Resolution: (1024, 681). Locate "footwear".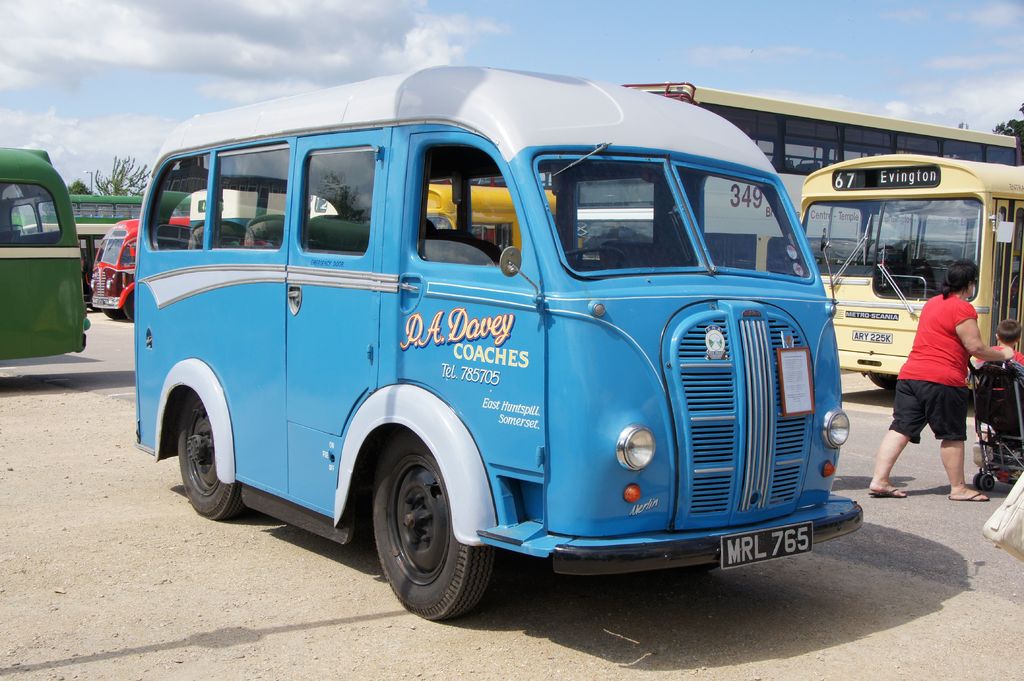
(left=865, top=483, right=910, bottom=499).
